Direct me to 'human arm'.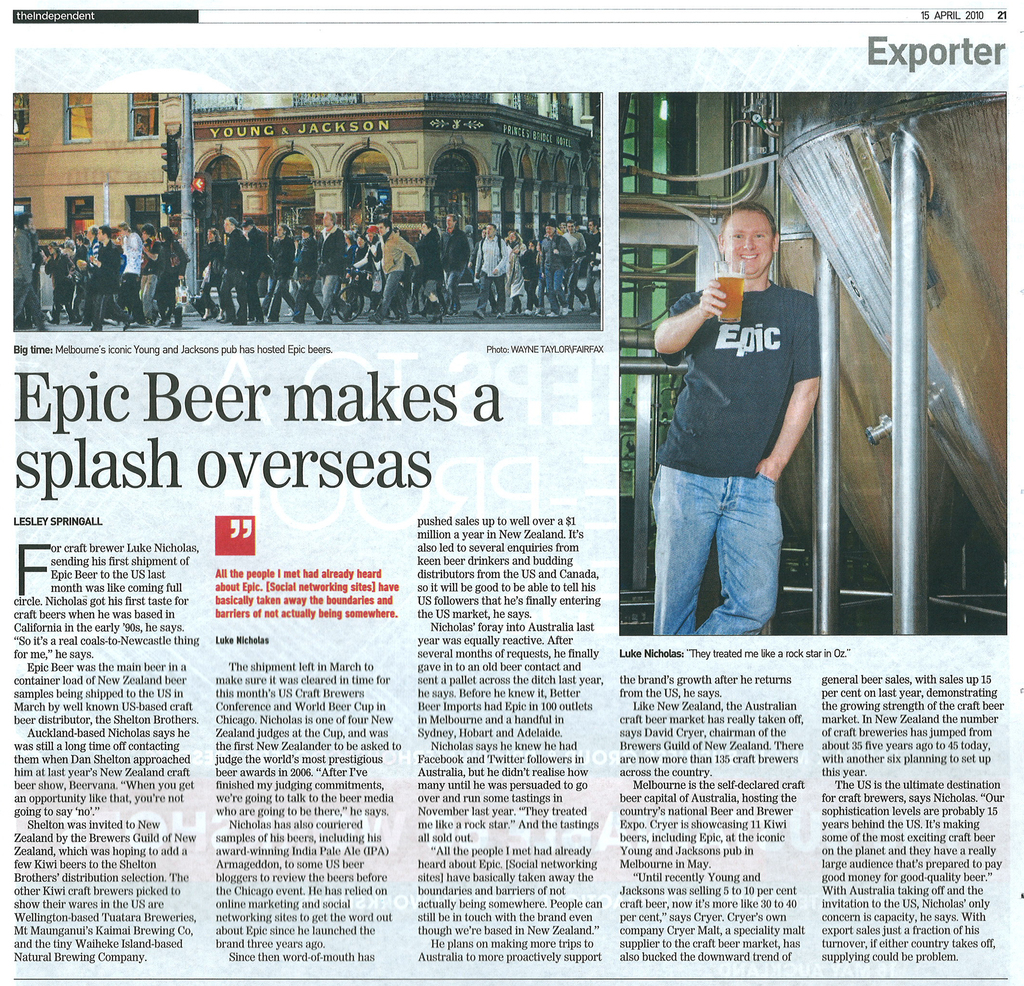
Direction: BBox(314, 235, 324, 264).
